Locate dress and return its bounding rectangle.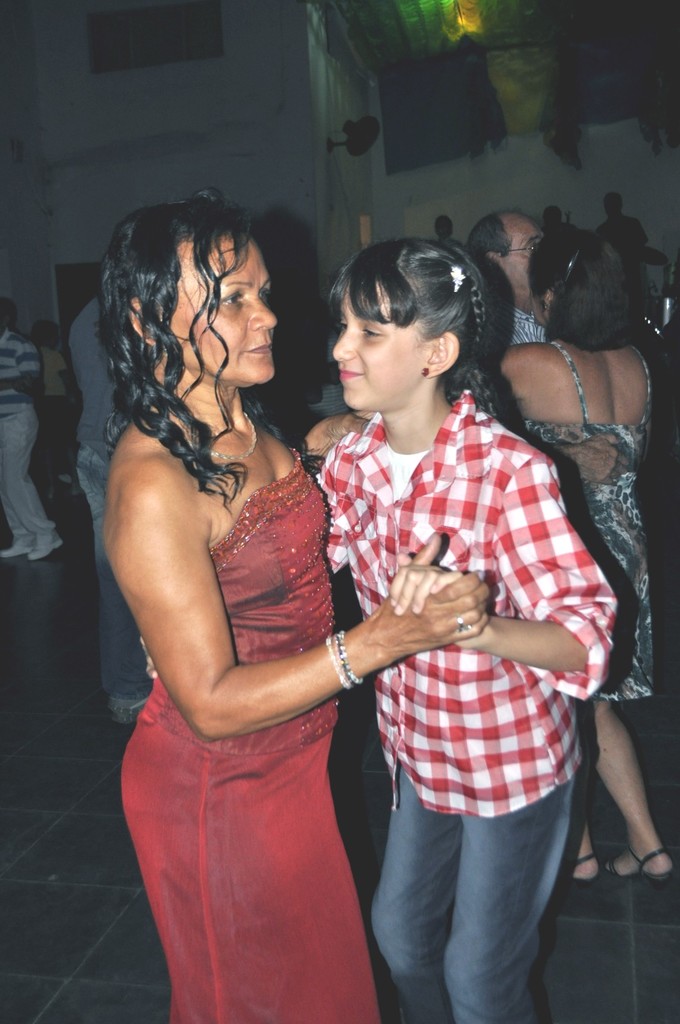
l=520, t=340, r=651, b=700.
